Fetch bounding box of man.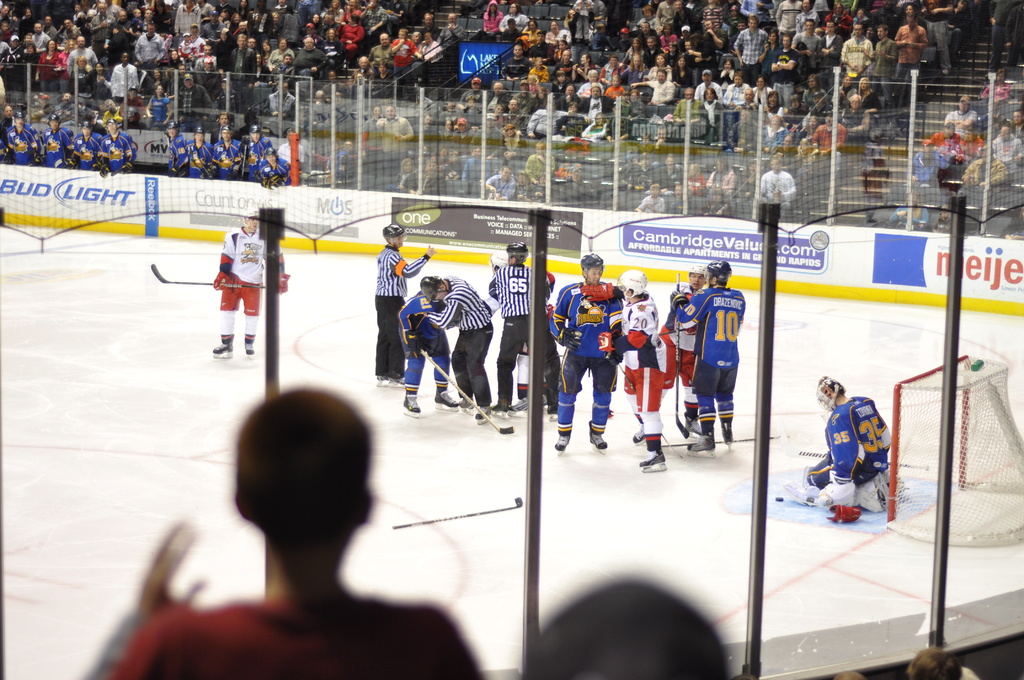
Bbox: (438,11,467,55).
